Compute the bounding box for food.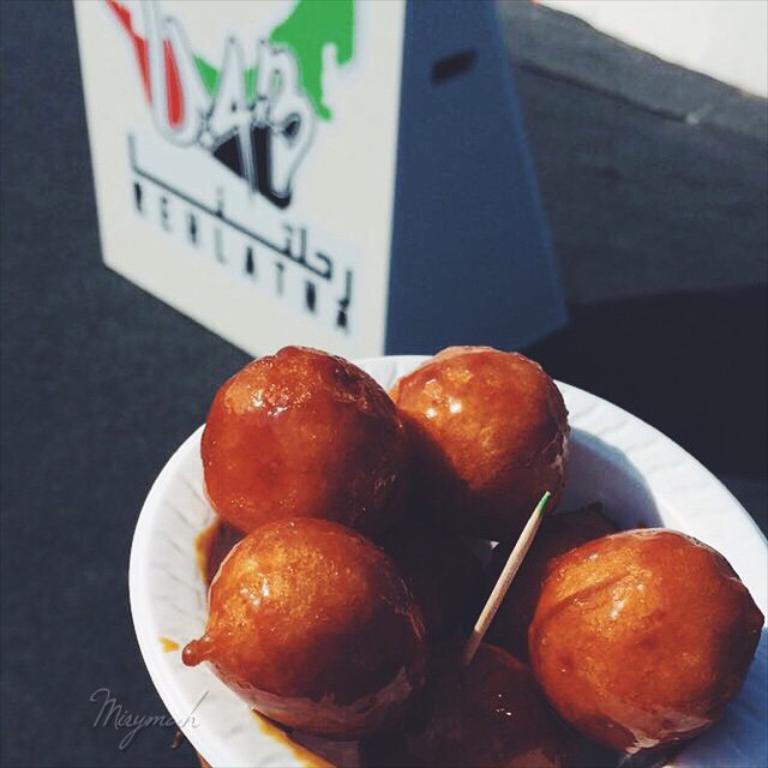
region(203, 528, 432, 742).
